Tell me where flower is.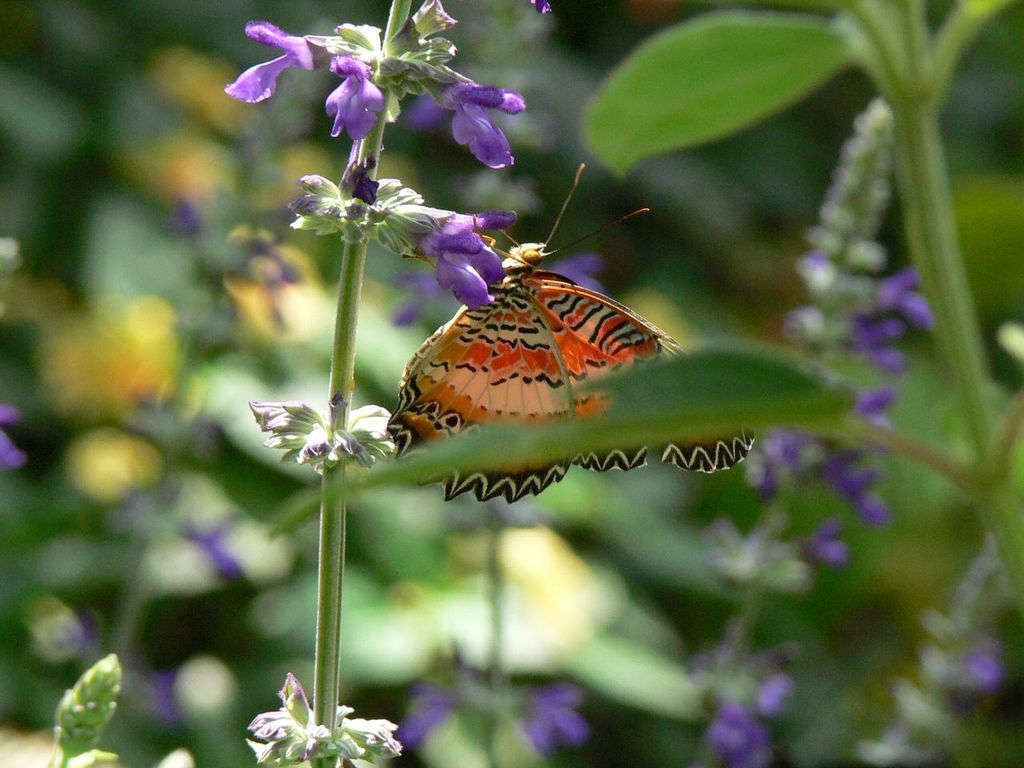
flower is at x1=318, y1=58, x2=373, y2=146.
